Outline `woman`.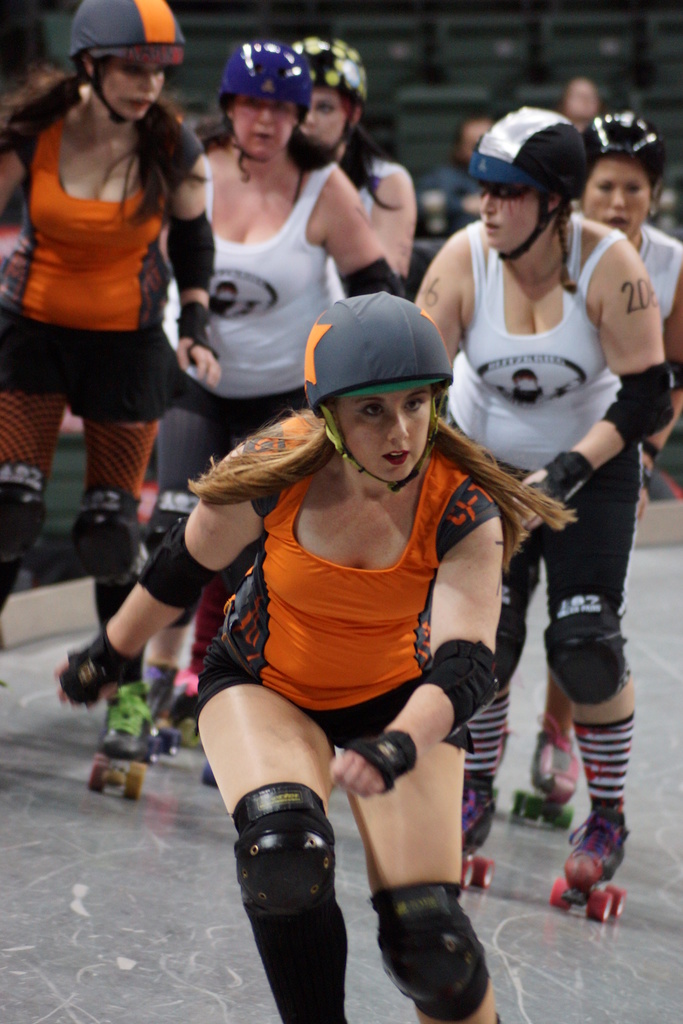
Outline: locate(148, 29, 402, 740).
